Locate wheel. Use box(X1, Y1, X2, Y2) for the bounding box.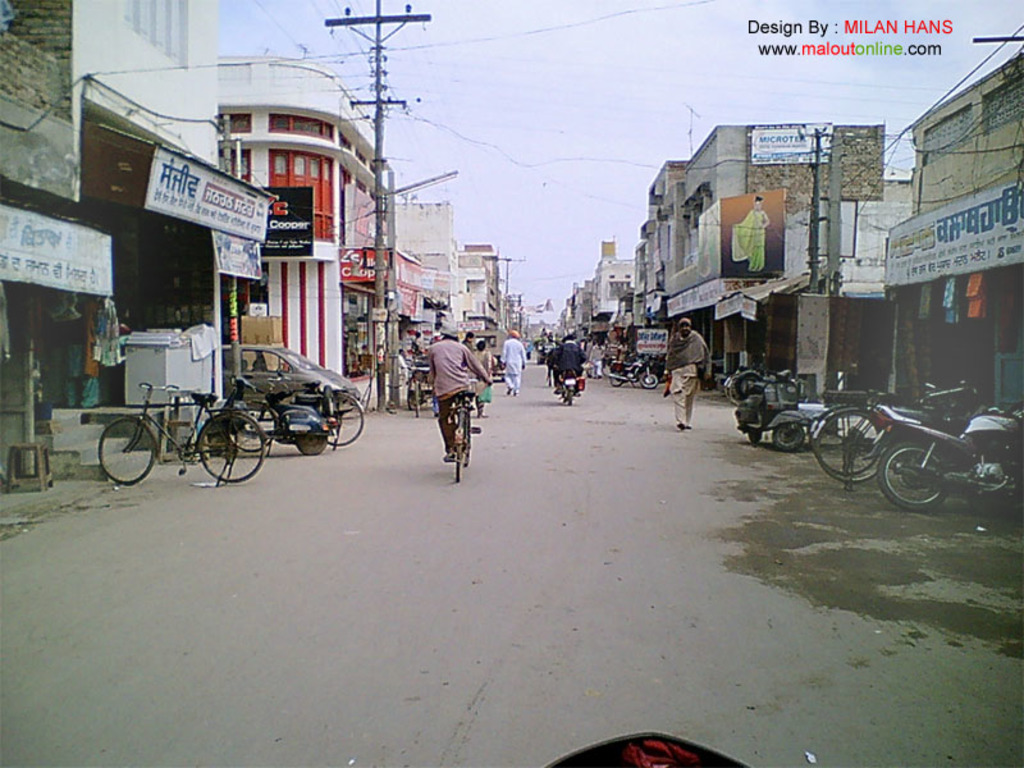
box(813, 407, 882, 480).
